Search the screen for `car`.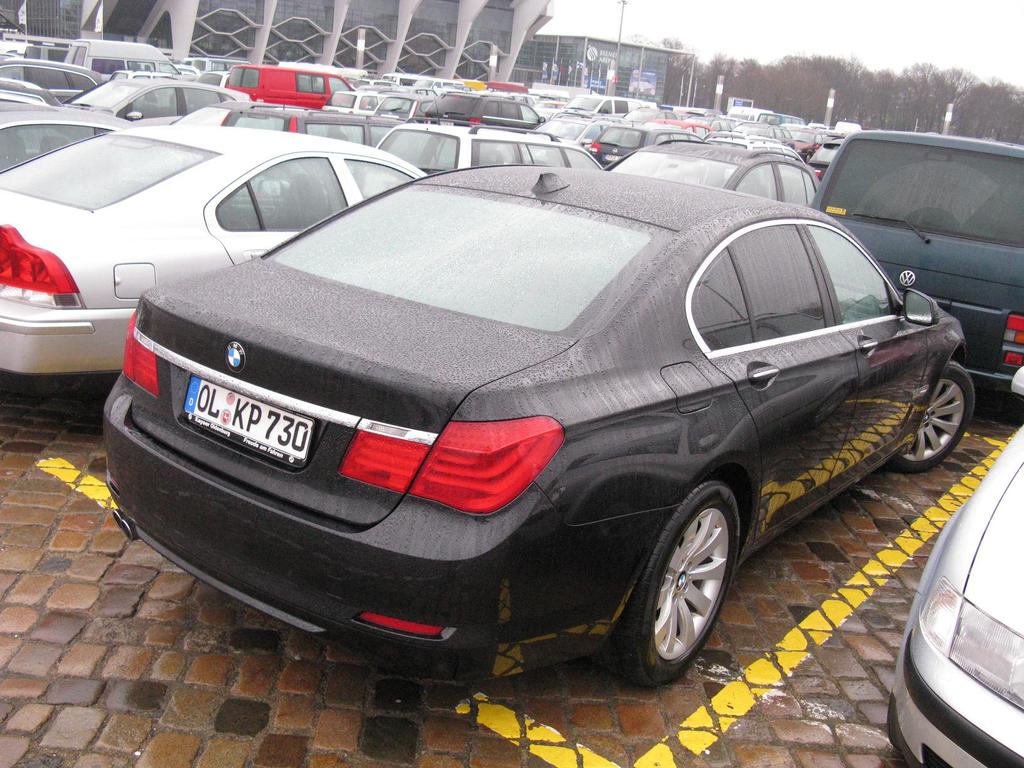
Found at bbox(179, 104, 364, 148).
